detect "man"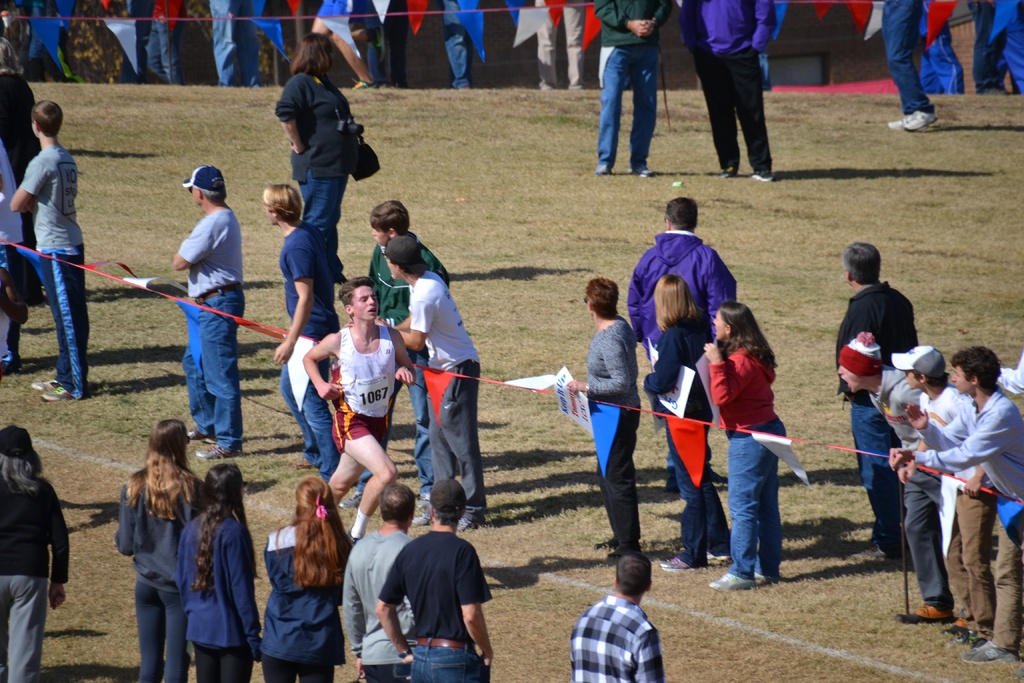
[166,163,243,463]
